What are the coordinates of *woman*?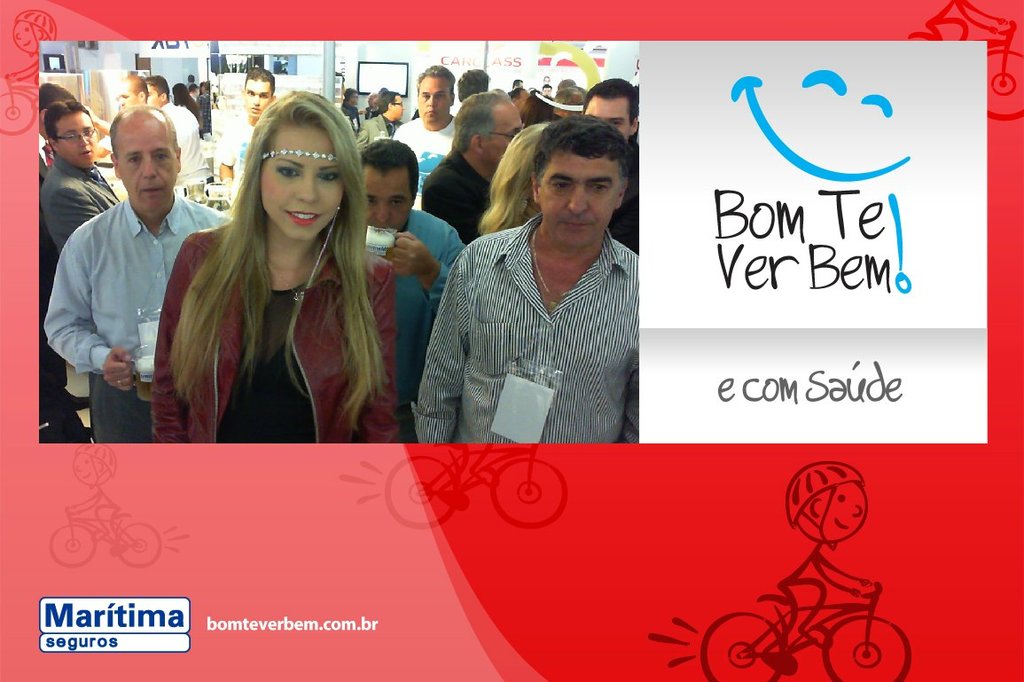
517:93:555:125.
